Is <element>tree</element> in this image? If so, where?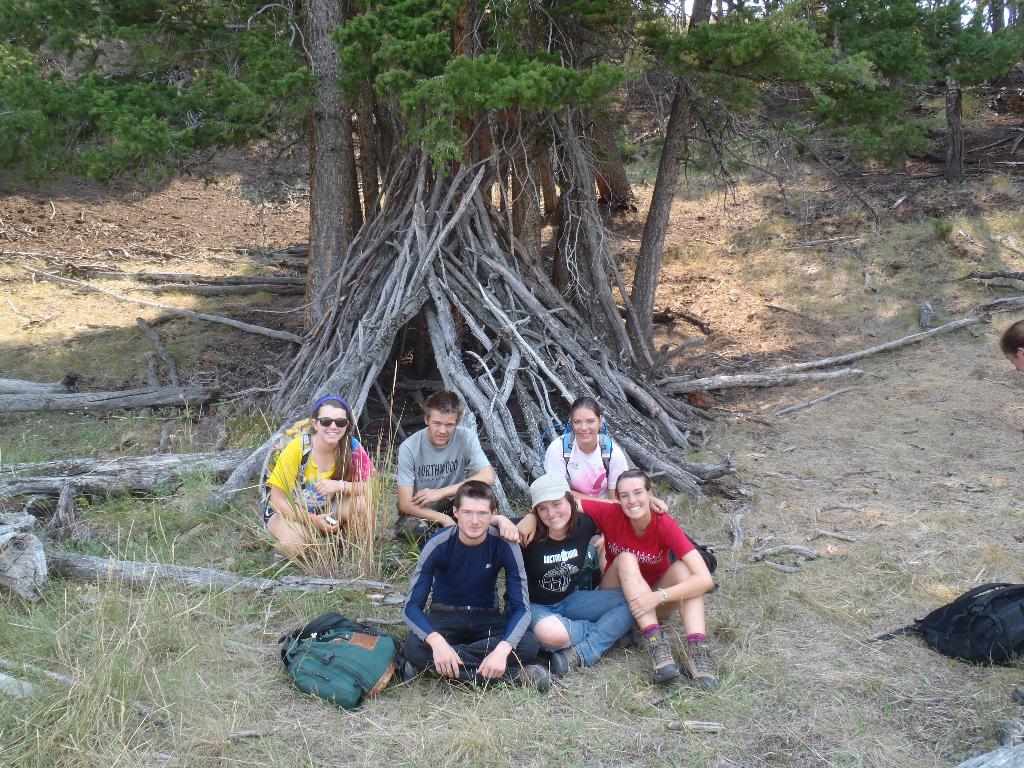
Yes, at select_region(0, 0, 298, 198).
